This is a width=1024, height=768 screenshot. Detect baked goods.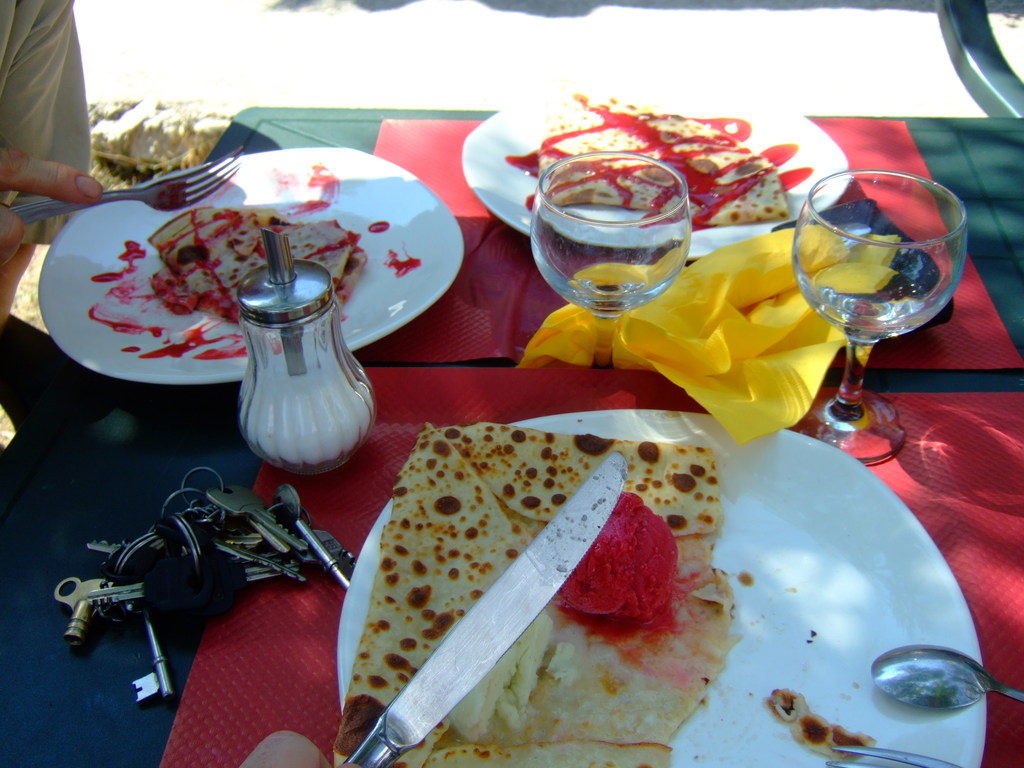
143, 198, 371, 309.
